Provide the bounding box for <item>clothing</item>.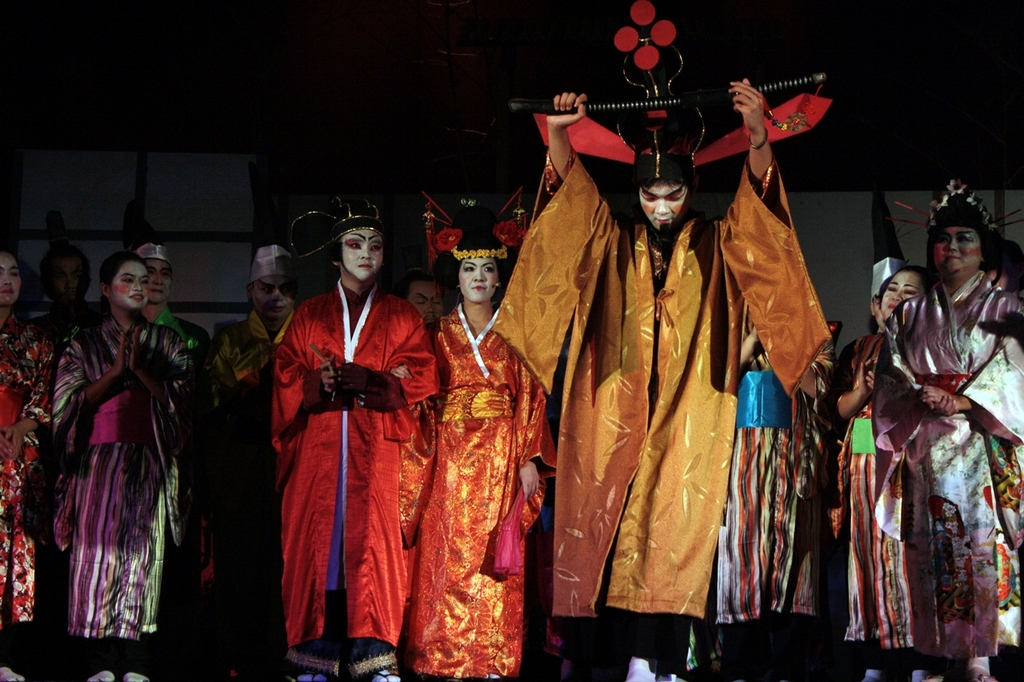
(x1=154, y1=308, x2=215, y2=344).
